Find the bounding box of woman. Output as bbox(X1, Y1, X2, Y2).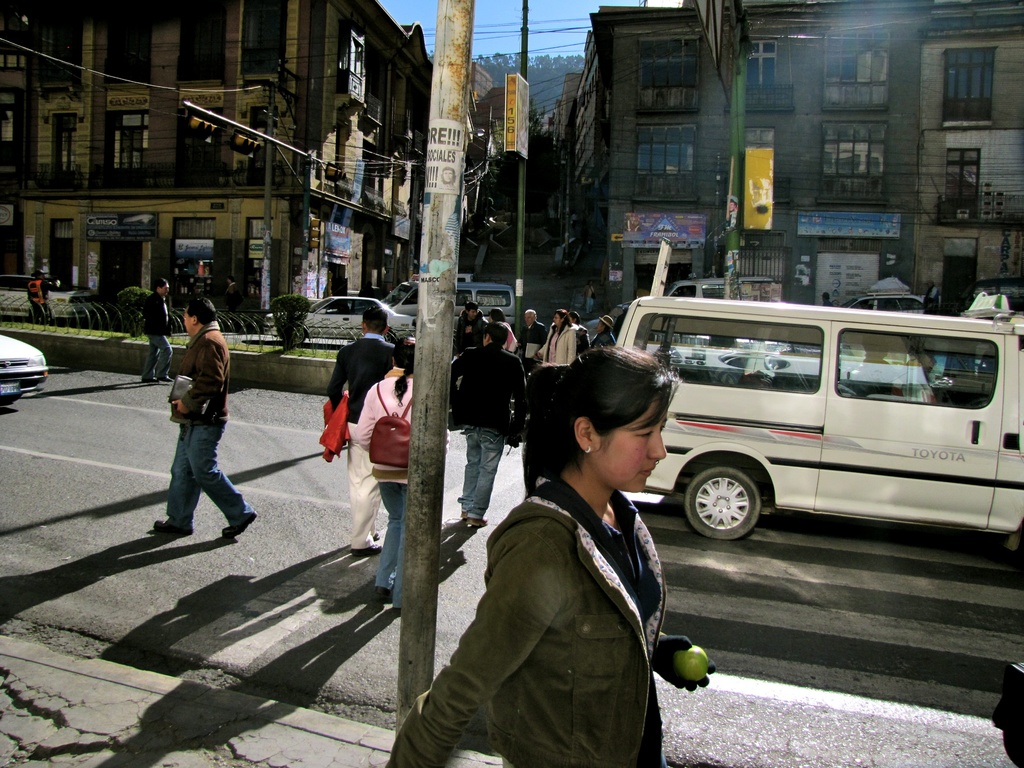
bbox(356, 333, 409, 616).
